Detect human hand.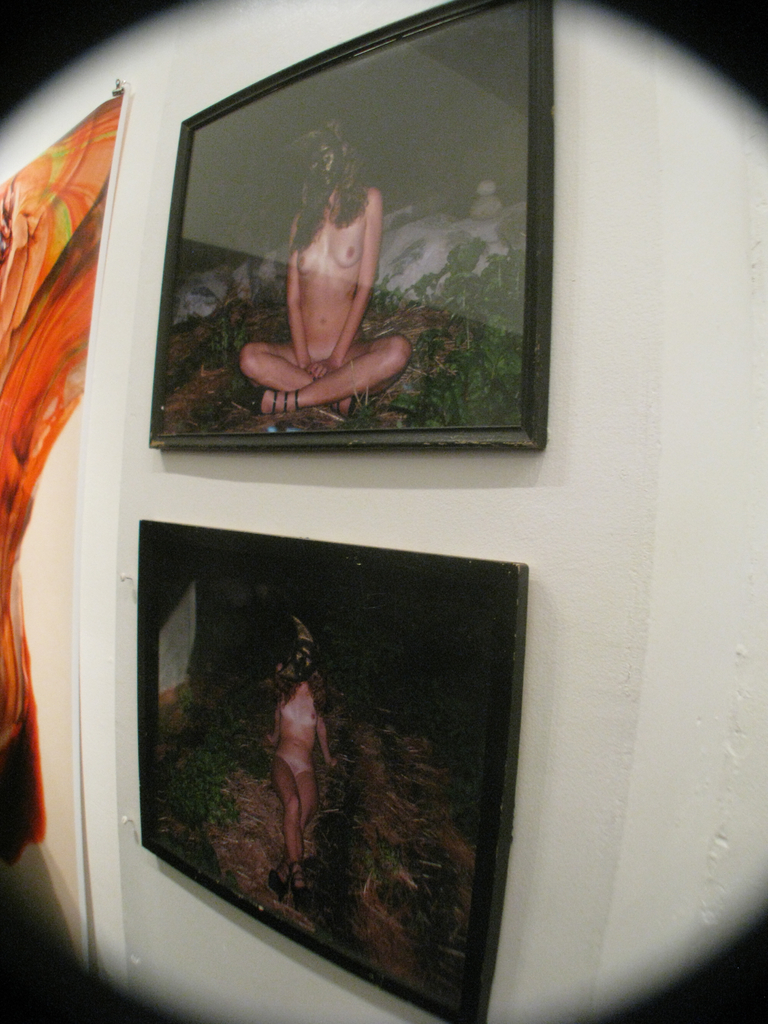
Detected at 259,736,276,748.
